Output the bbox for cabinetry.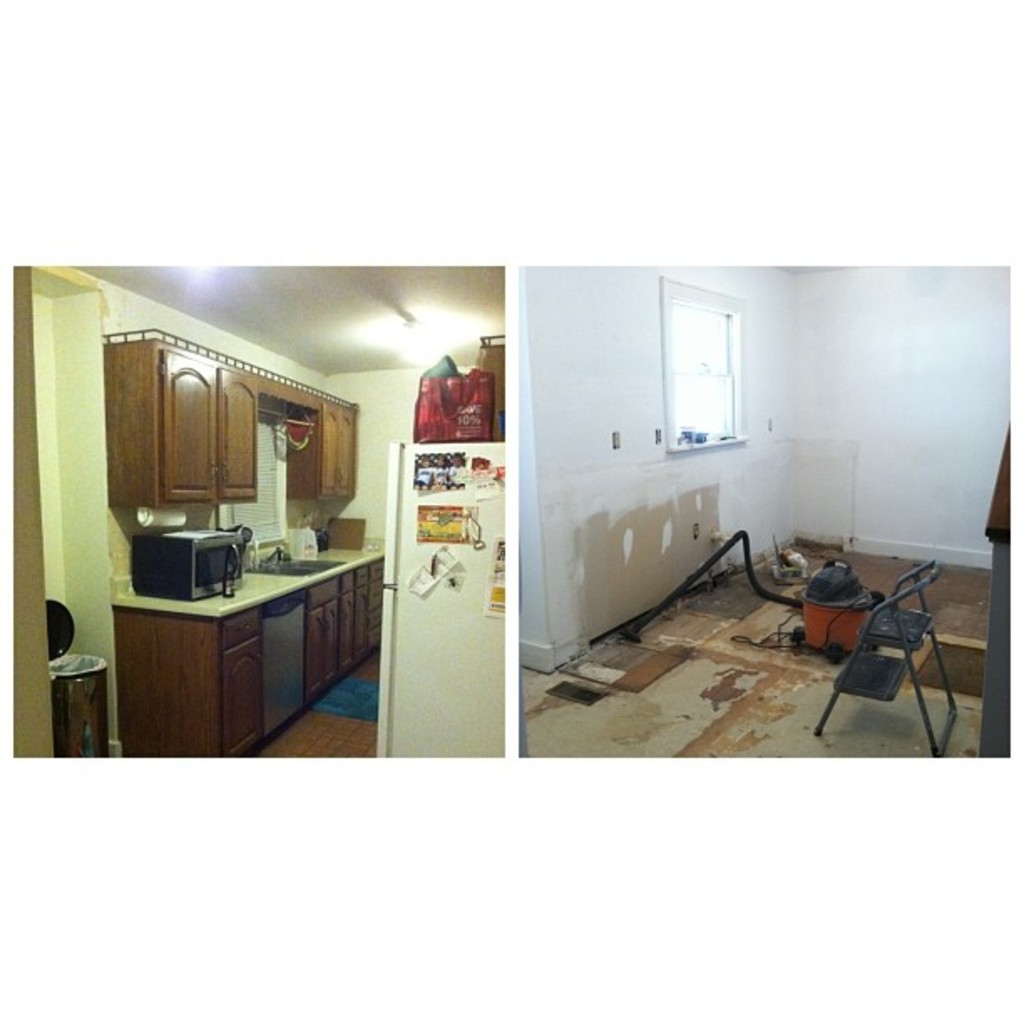
(293,562,331,723).
